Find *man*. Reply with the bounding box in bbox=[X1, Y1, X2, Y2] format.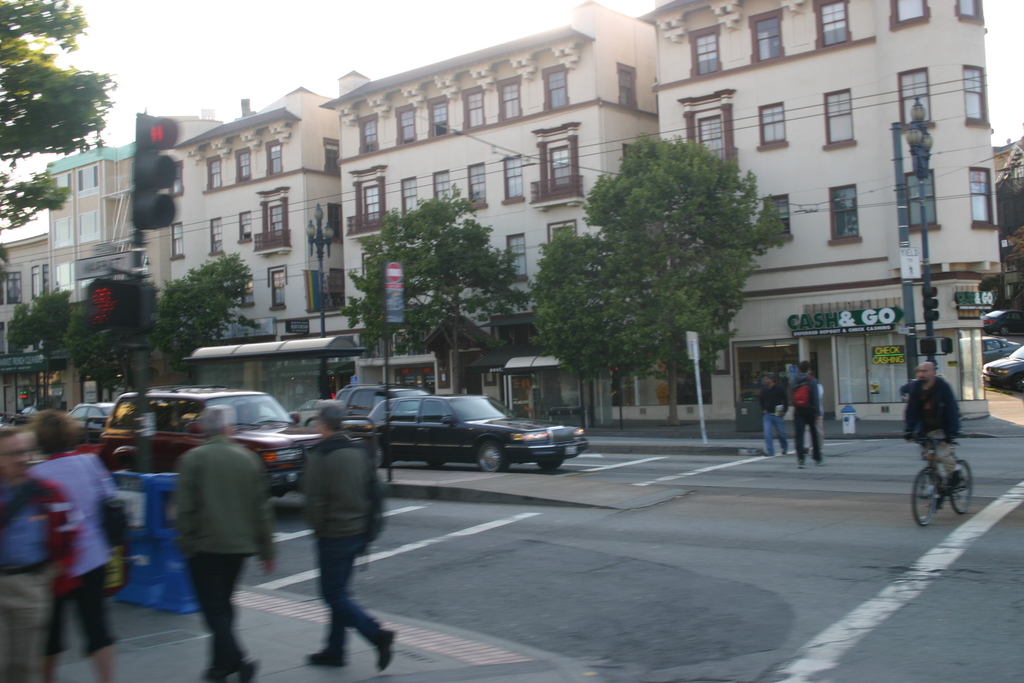
bbox=[901, 359, 961, 506].
